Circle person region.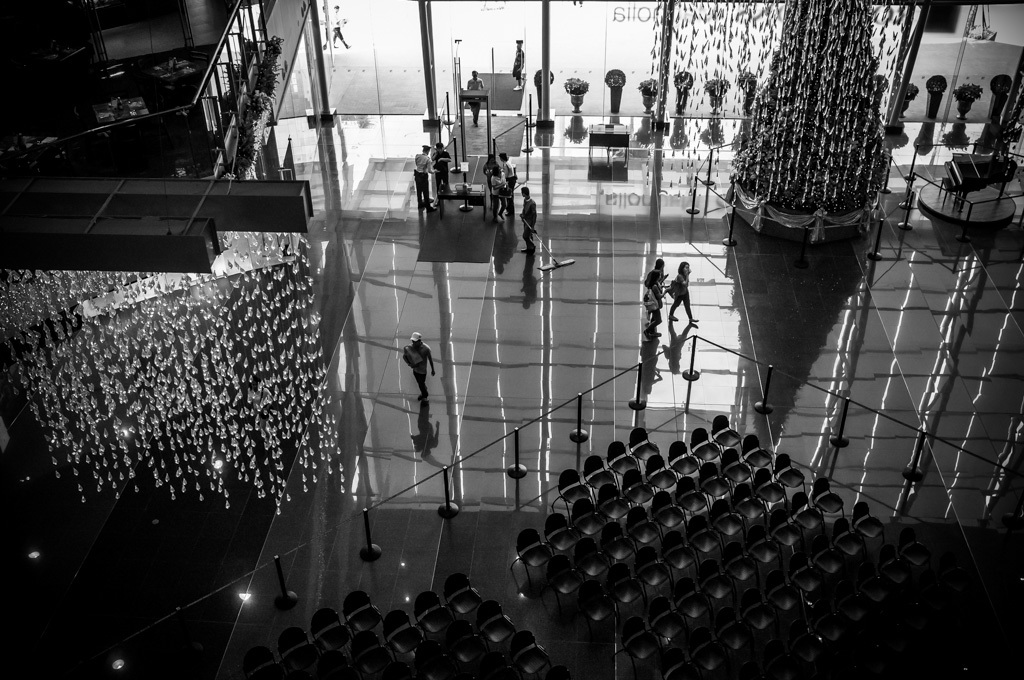
Region: {"left": 432, "top": 138, "right": 453, "bottom": 202}.
